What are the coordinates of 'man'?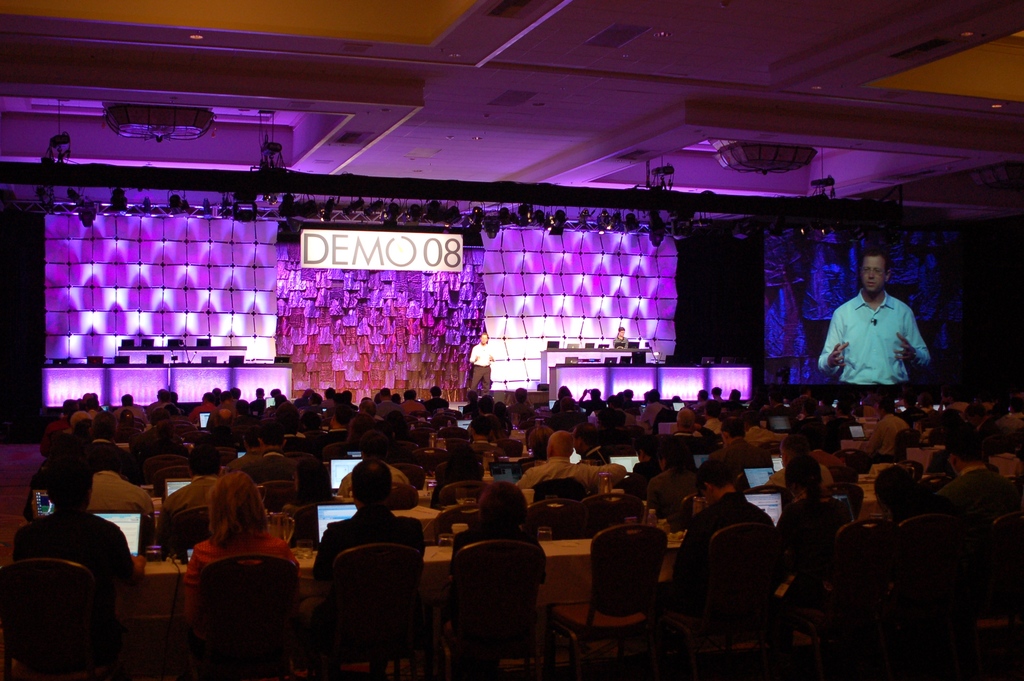
bbox=(610, 393, 639, 426).
